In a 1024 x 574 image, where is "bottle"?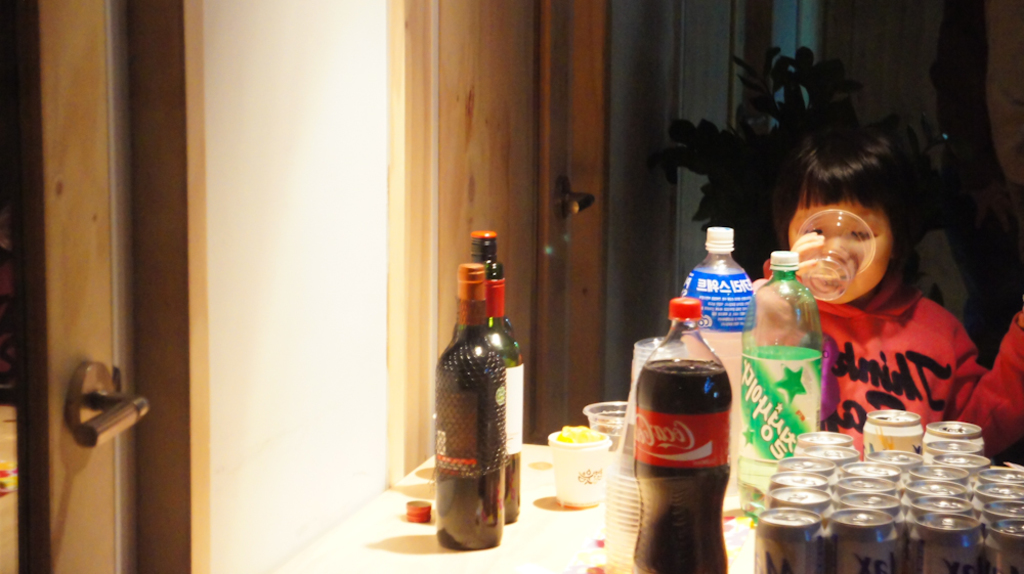
[x1=679, y1=224, x2=756, y2=510].
